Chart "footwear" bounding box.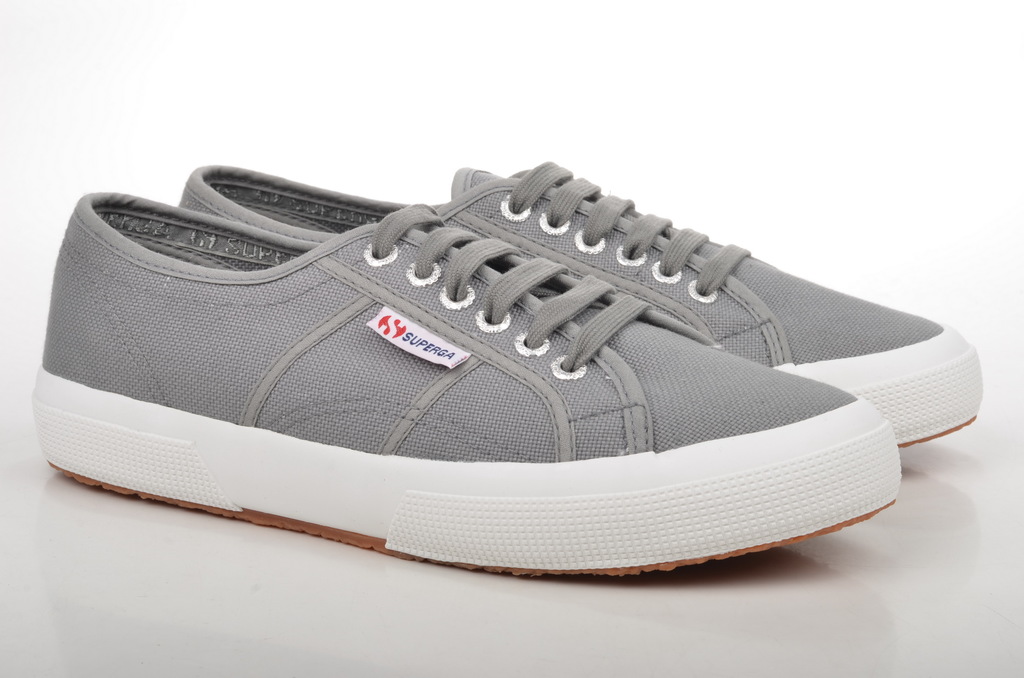
Charted: pyautogui.locateOnScreen(23, 188, 897, 578).
